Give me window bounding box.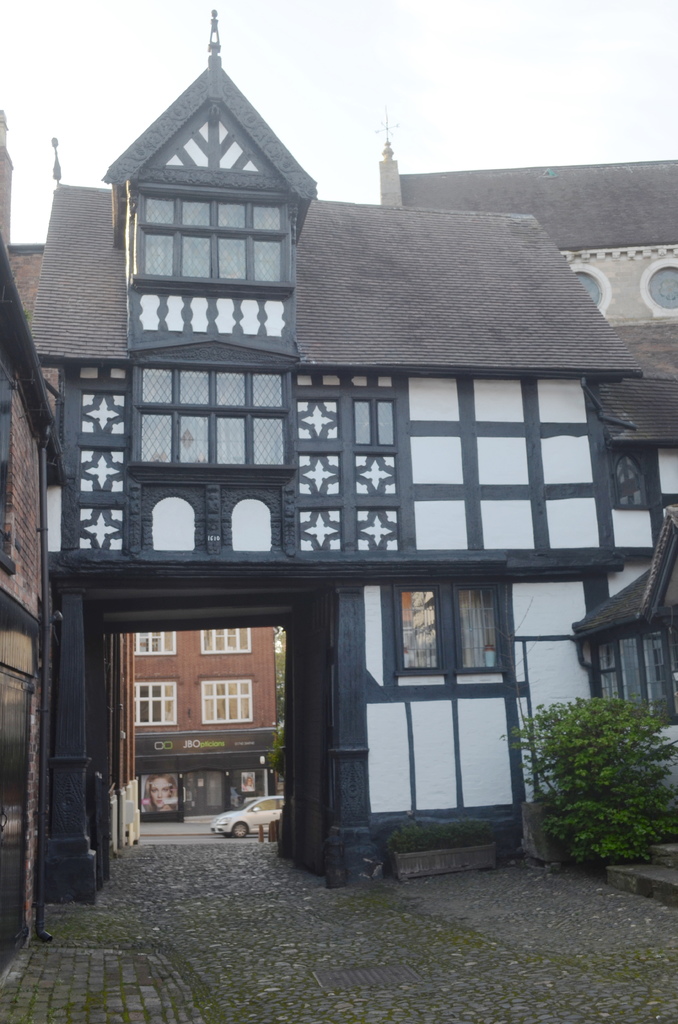
[133,680,176,725].
